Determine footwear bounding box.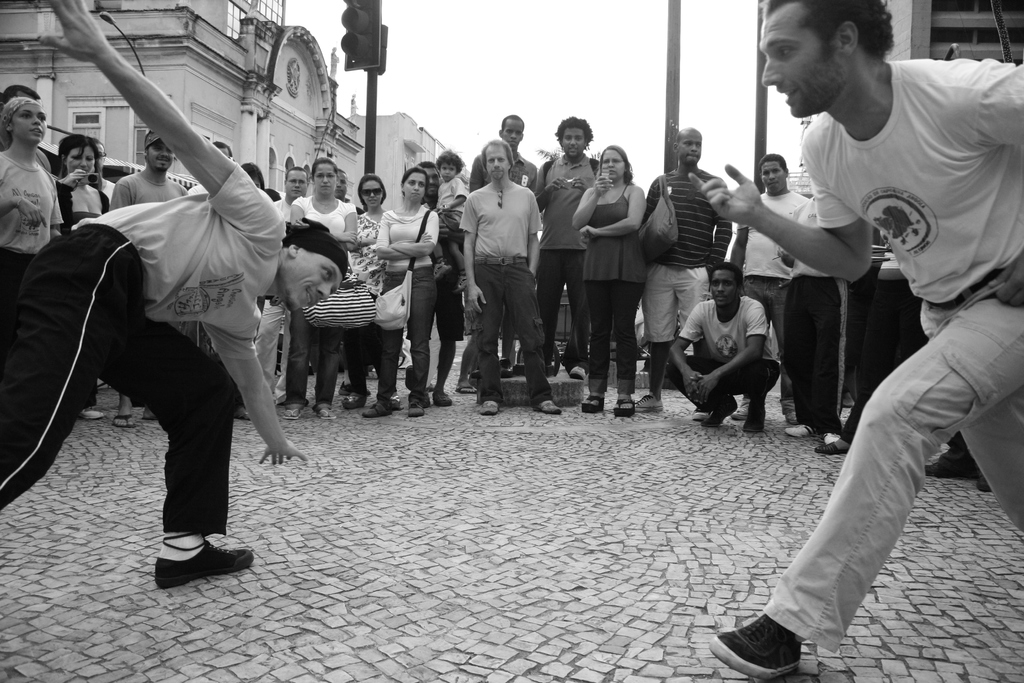
Determined: <region>707, 617, 803, 675</region>.
